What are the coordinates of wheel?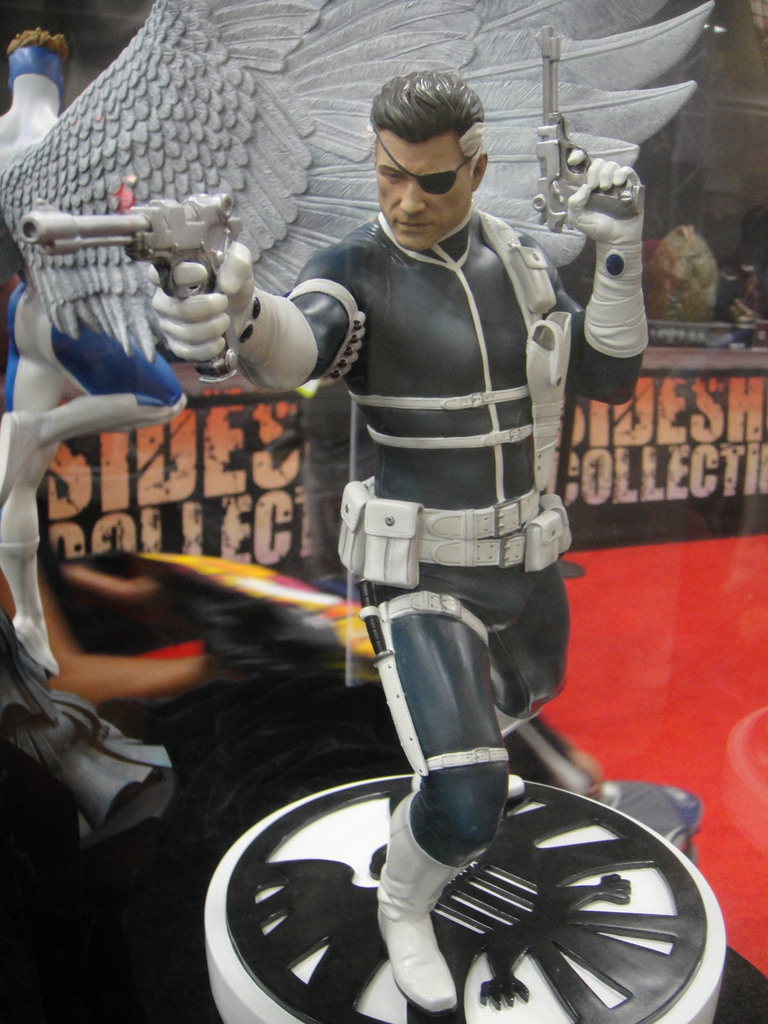
bbox=[227, 721, 732, 1023].
